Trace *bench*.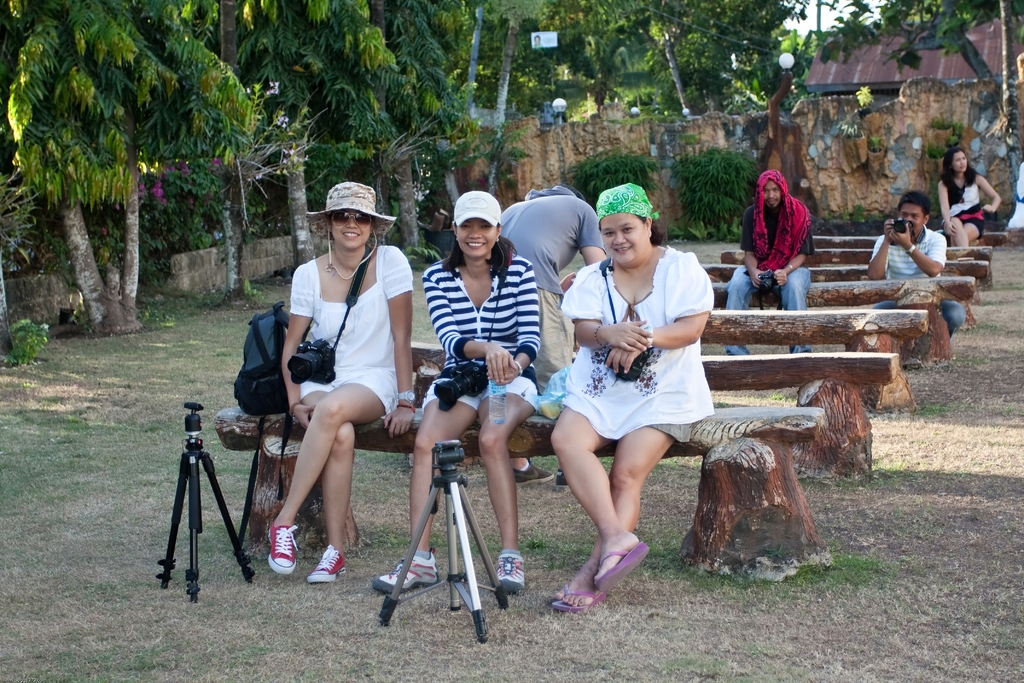
Traced to {"x1": 708, "y1": 265, "x2": 995, "y2": 328}.
